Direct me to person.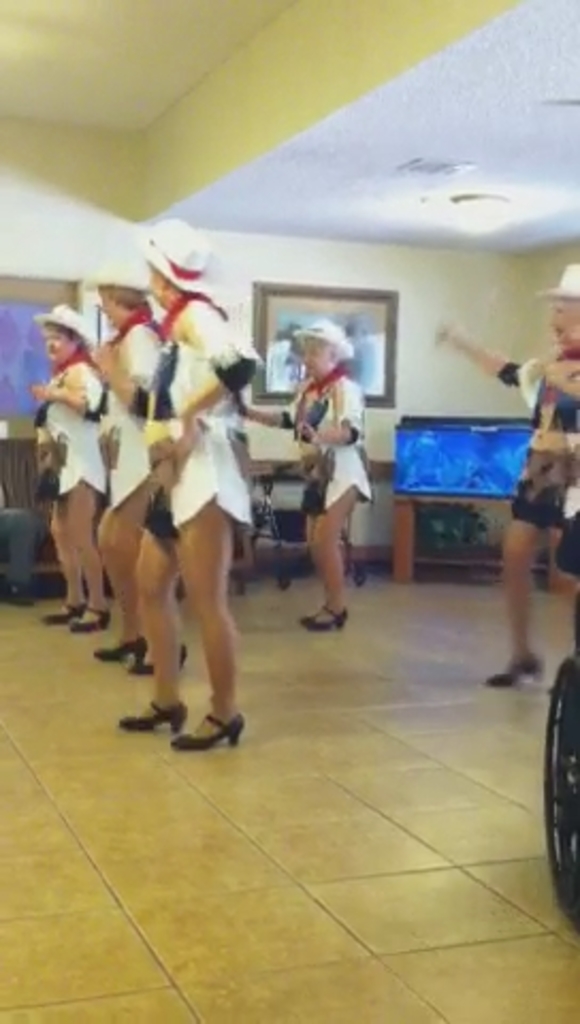
Direction: l=281, t=292, r=375, b=644.
